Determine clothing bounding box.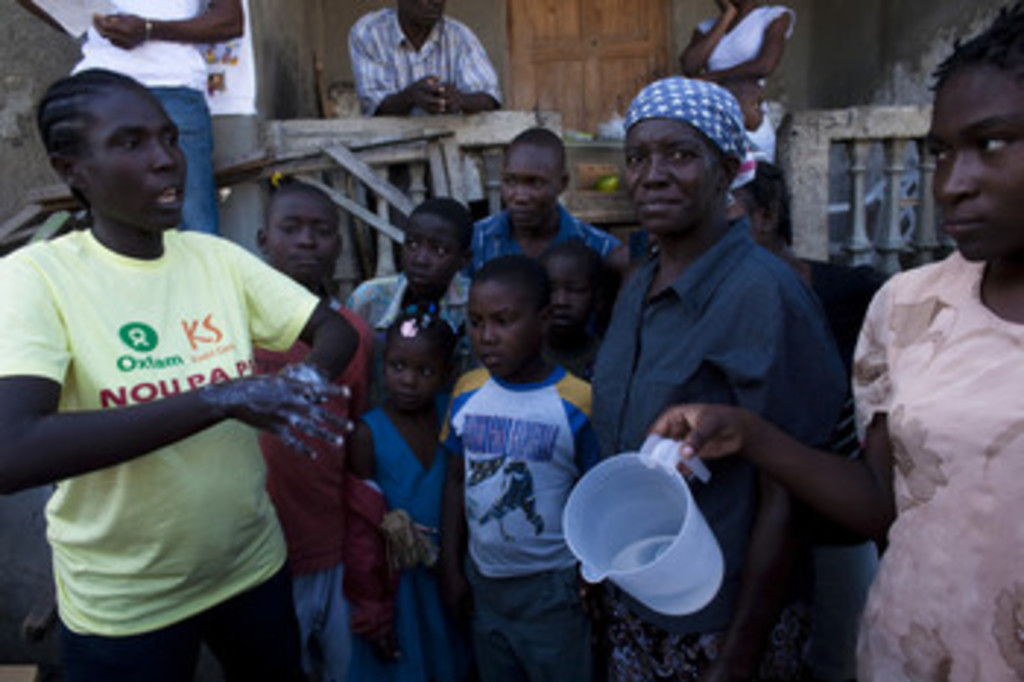
Determined: l=348, t=0, r=500, b=266.
